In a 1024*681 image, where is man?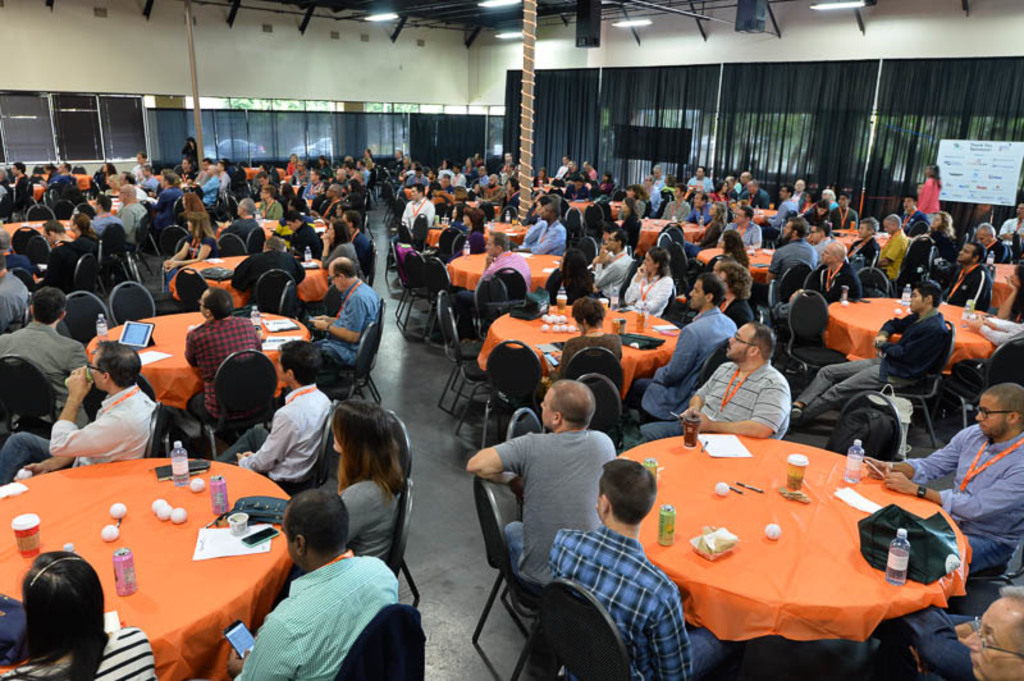
873:380:1023:604.
